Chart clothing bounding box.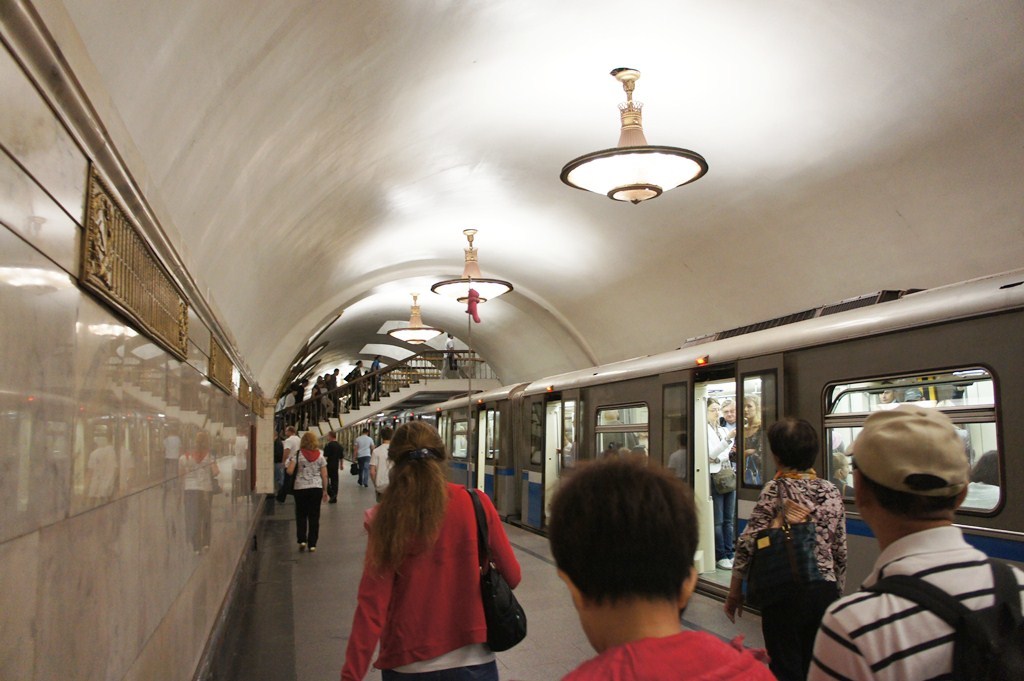
Charted: bbox=[340, 468, 528, 667].
